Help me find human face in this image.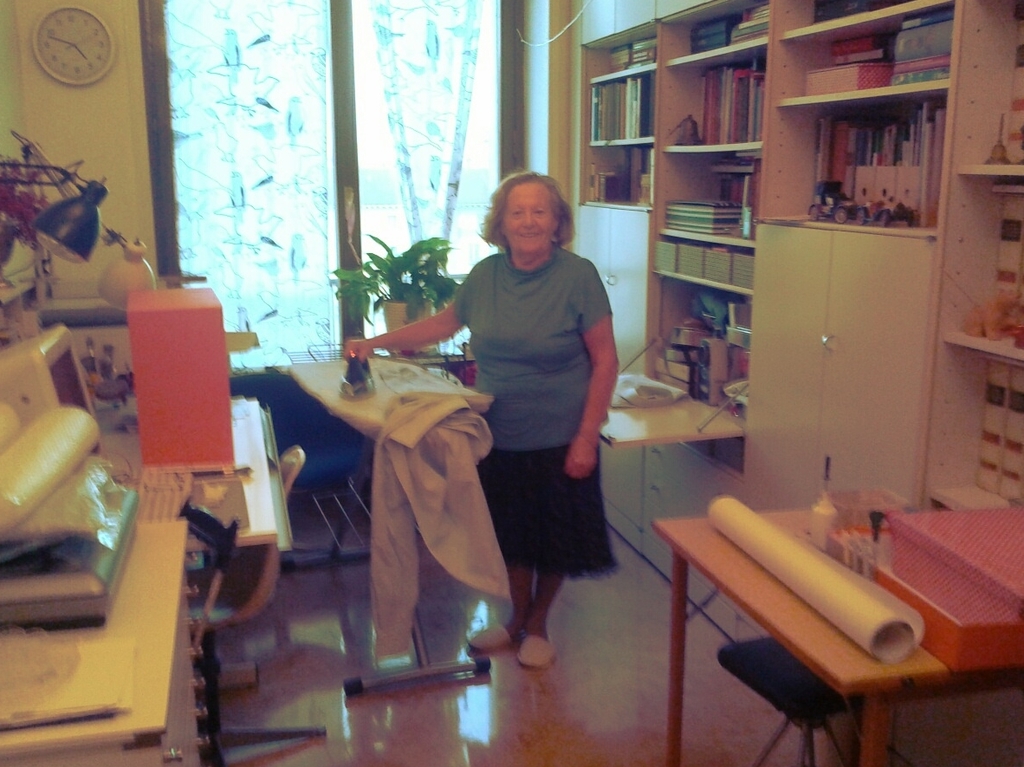
Found it: (502,179,557,256).
